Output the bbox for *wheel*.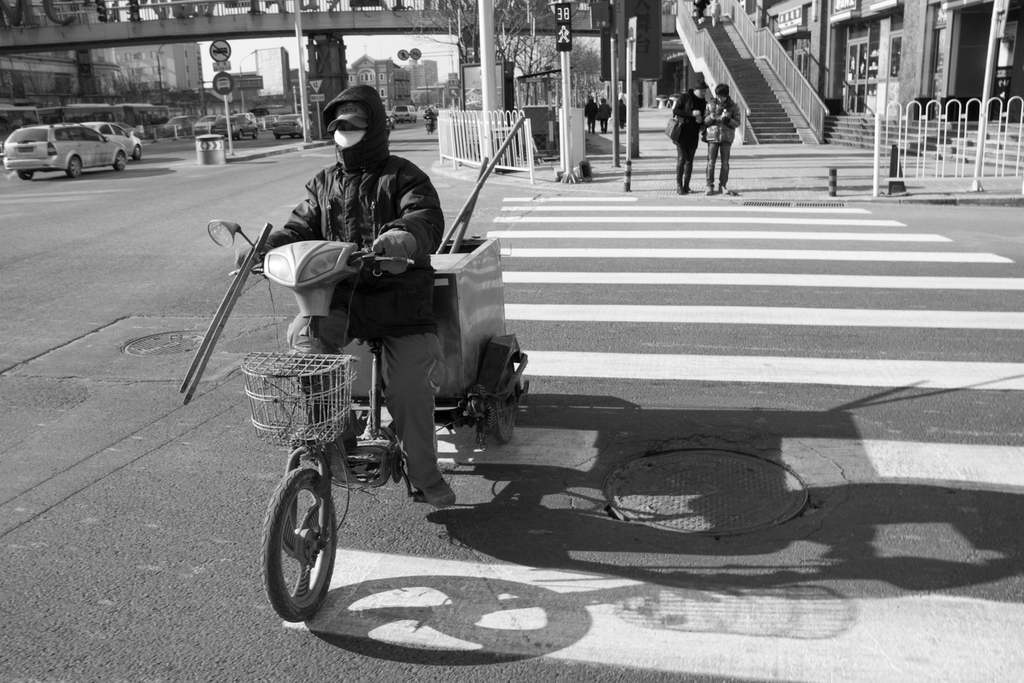
260,460,337,624.
